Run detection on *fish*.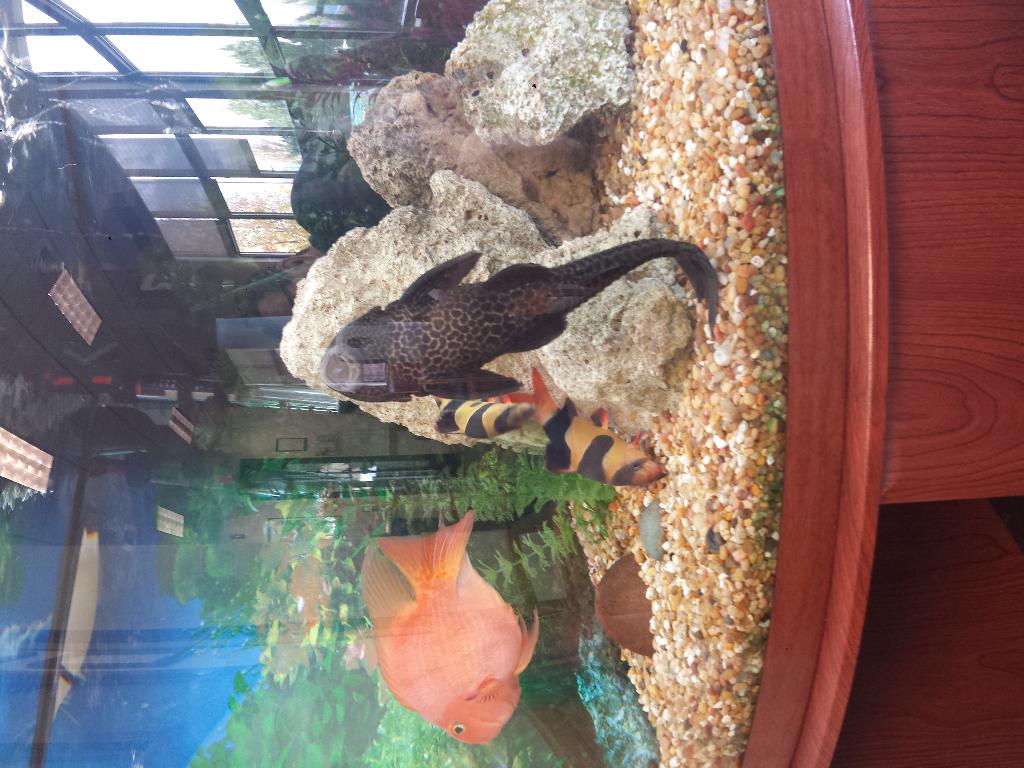
Result: region(313, 246, 727, 408).
